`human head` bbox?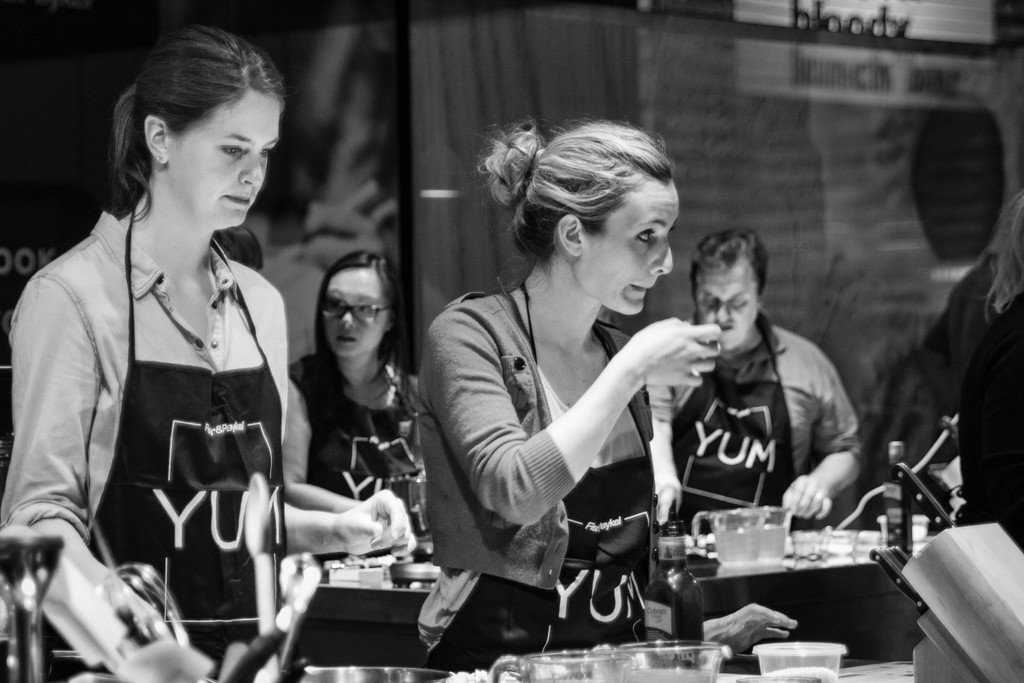
<region>691, 227, 774, 347</region>
